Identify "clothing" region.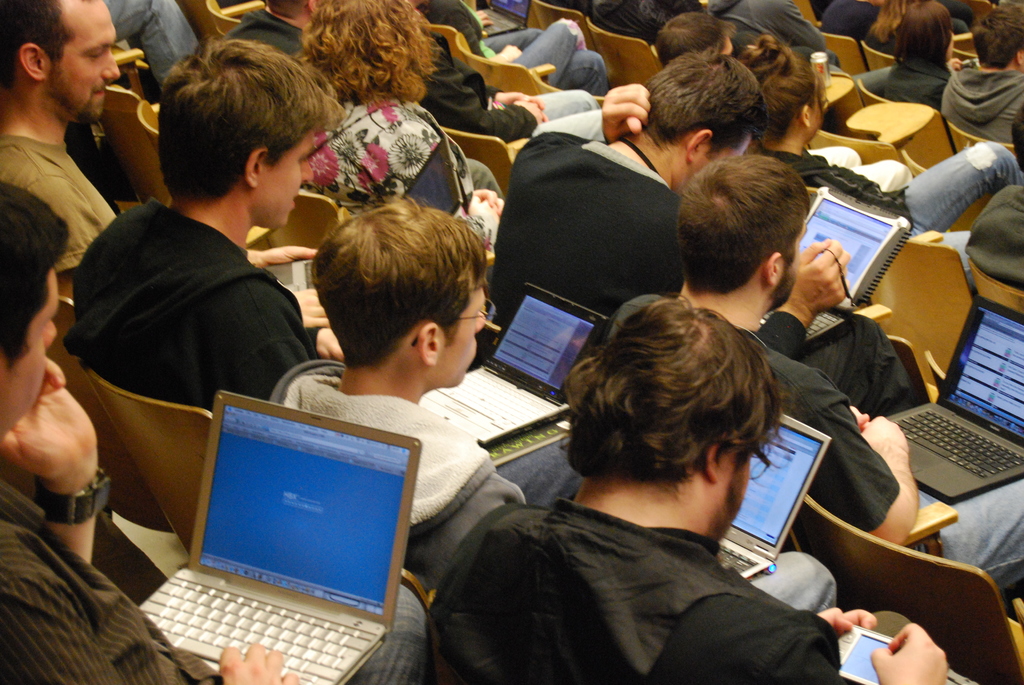
Region: <bbox>912, 477, 1023, 617</bbox>.
